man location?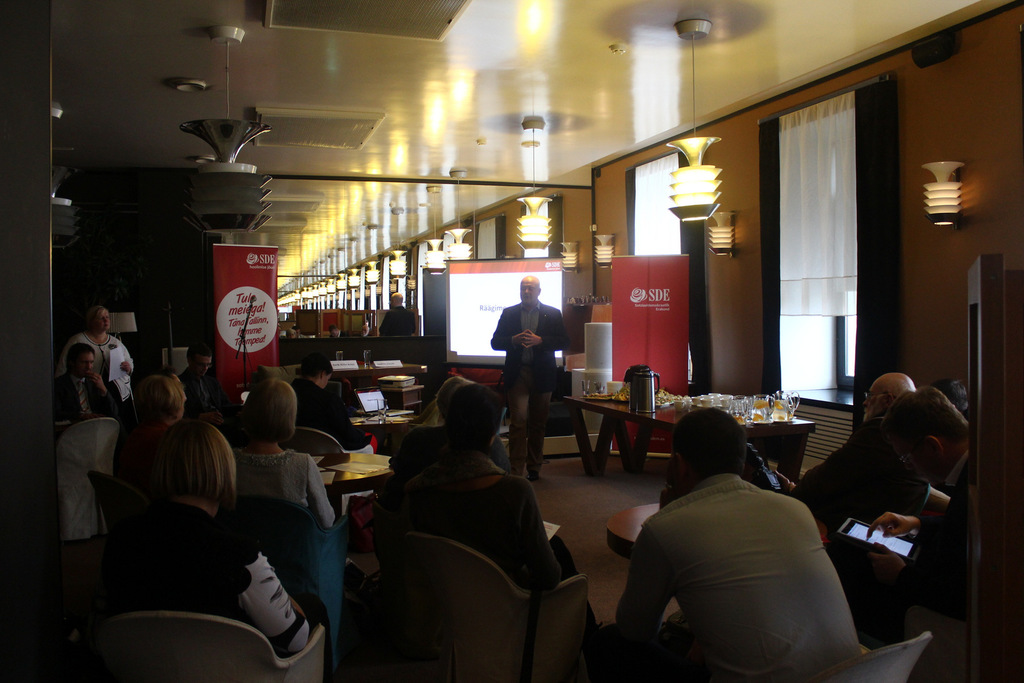
<bbox>770, 370, 931, 525</bbox>
